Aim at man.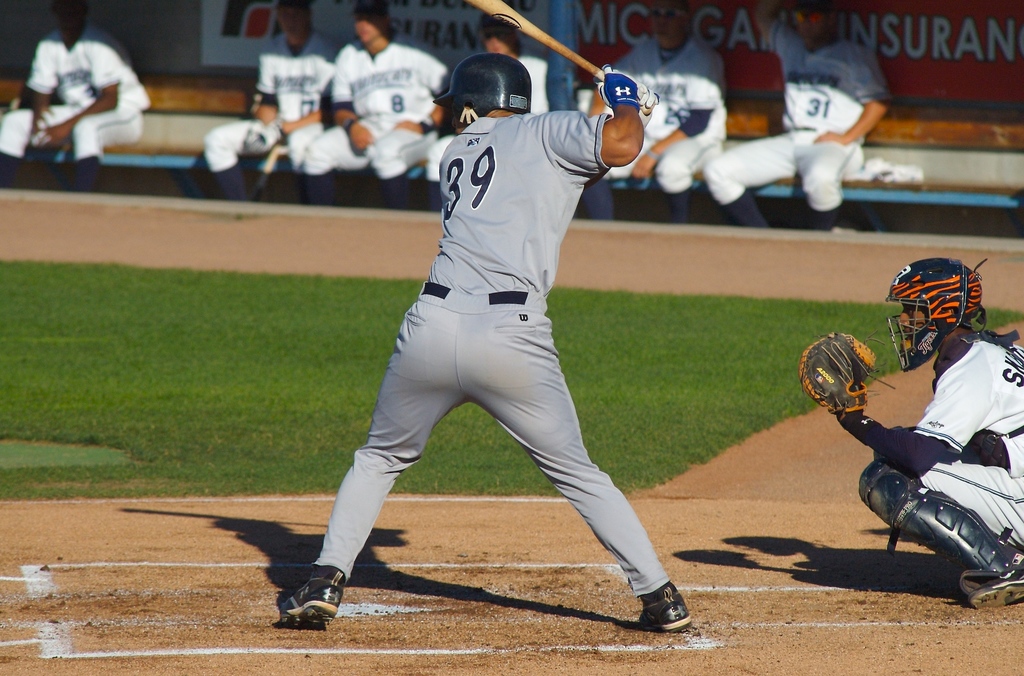
Aimed at 0:0:145:170.
